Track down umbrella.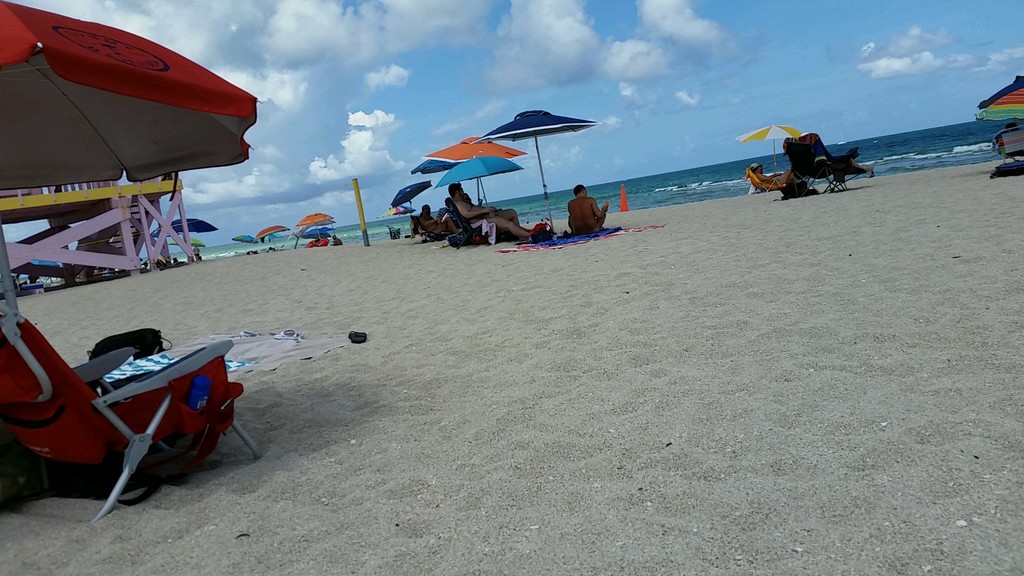
Tracked to <box>413,158,459,175</box>.
